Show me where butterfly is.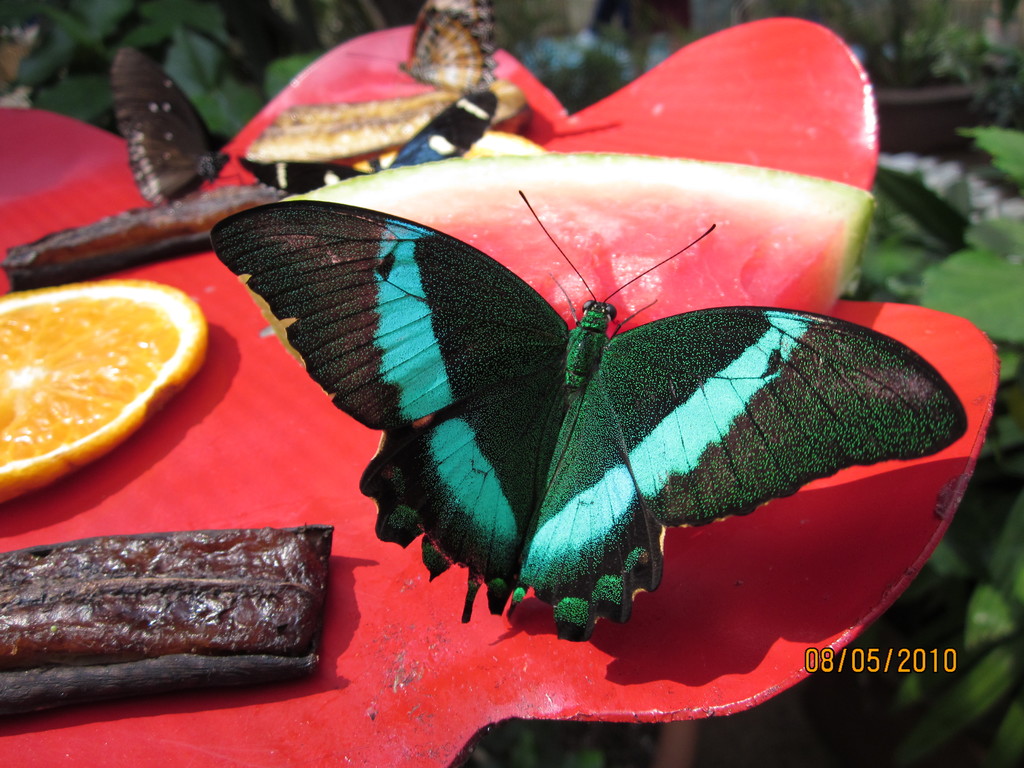
butterfly is at (237, 92, 497, 194).
